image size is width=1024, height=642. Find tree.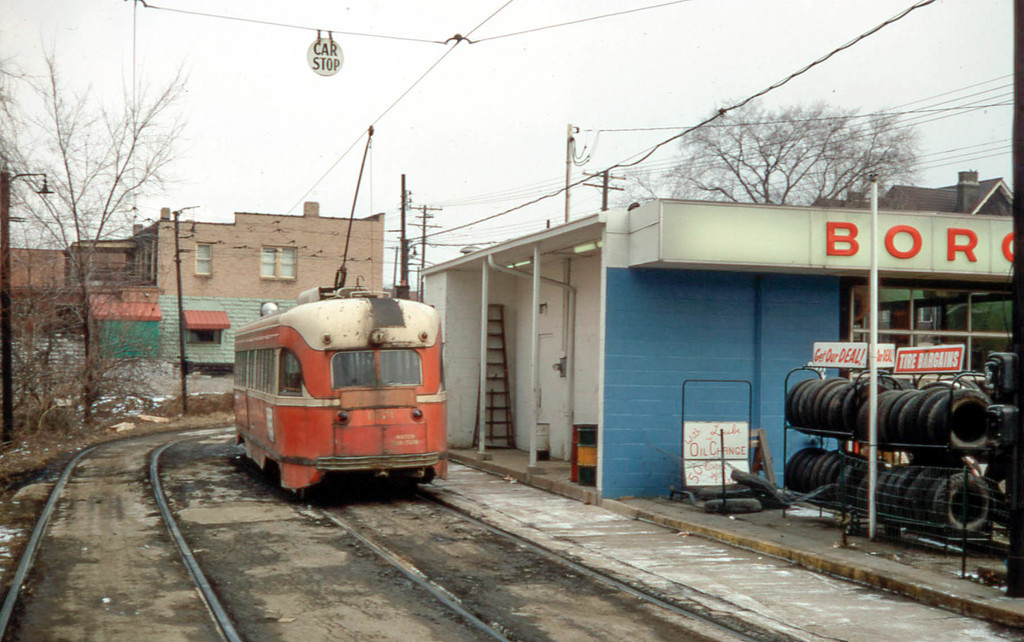
crop(0, 24, 193, 423).
